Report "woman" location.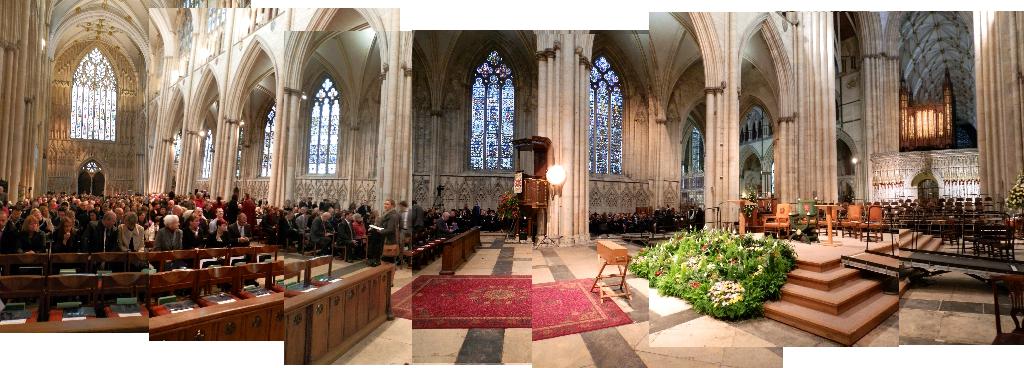
Report: box(12, 214, 49, 264).
